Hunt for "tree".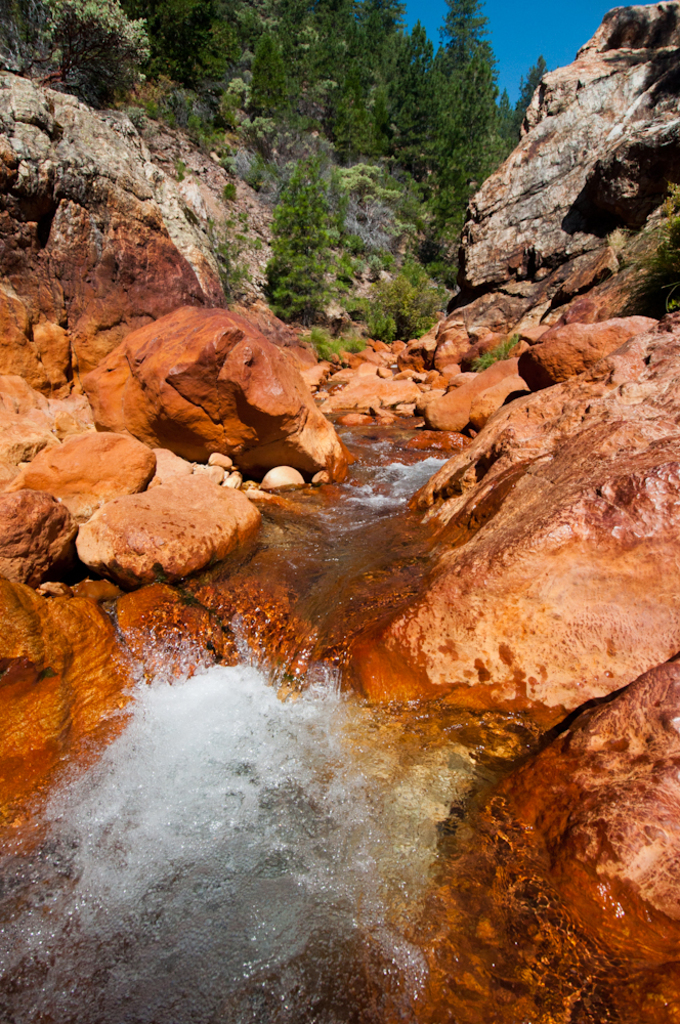
Hunted down at l=258, t=123, r=345, b=332.
